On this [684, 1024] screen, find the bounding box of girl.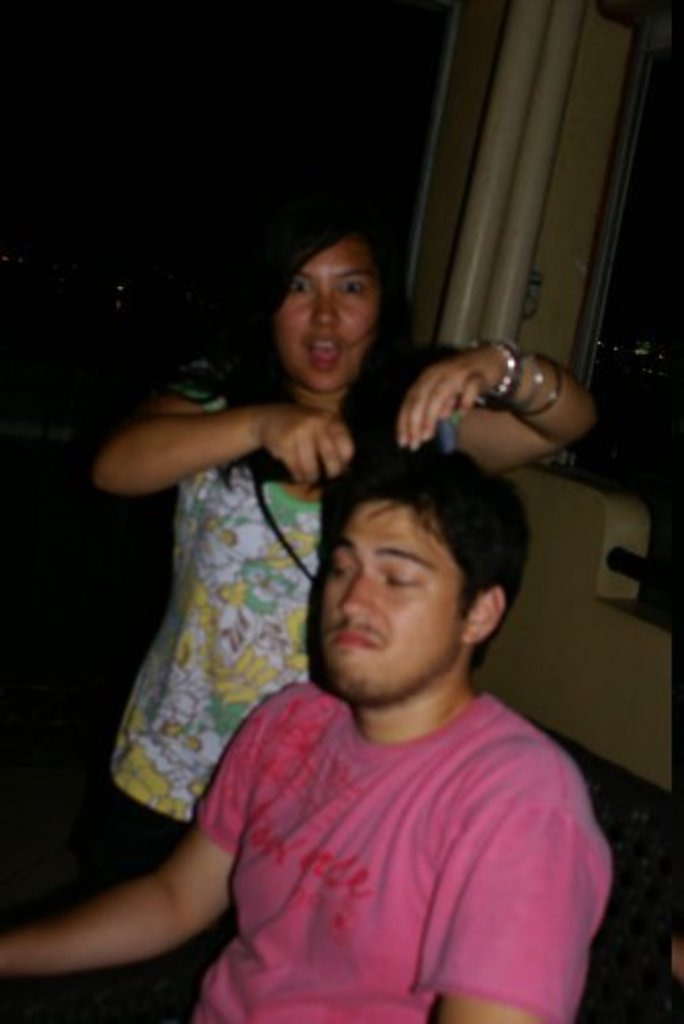
Bounding box: <region>94, 219, 602, 1022</region>.
